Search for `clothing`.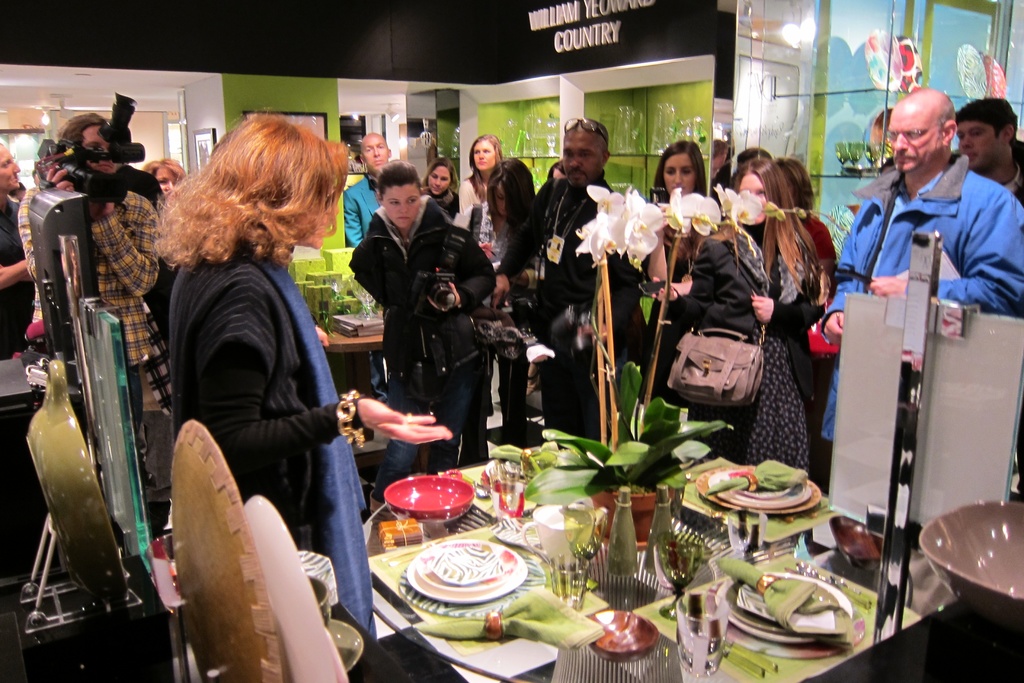
Found at locate(346, 192, 497, 372).
